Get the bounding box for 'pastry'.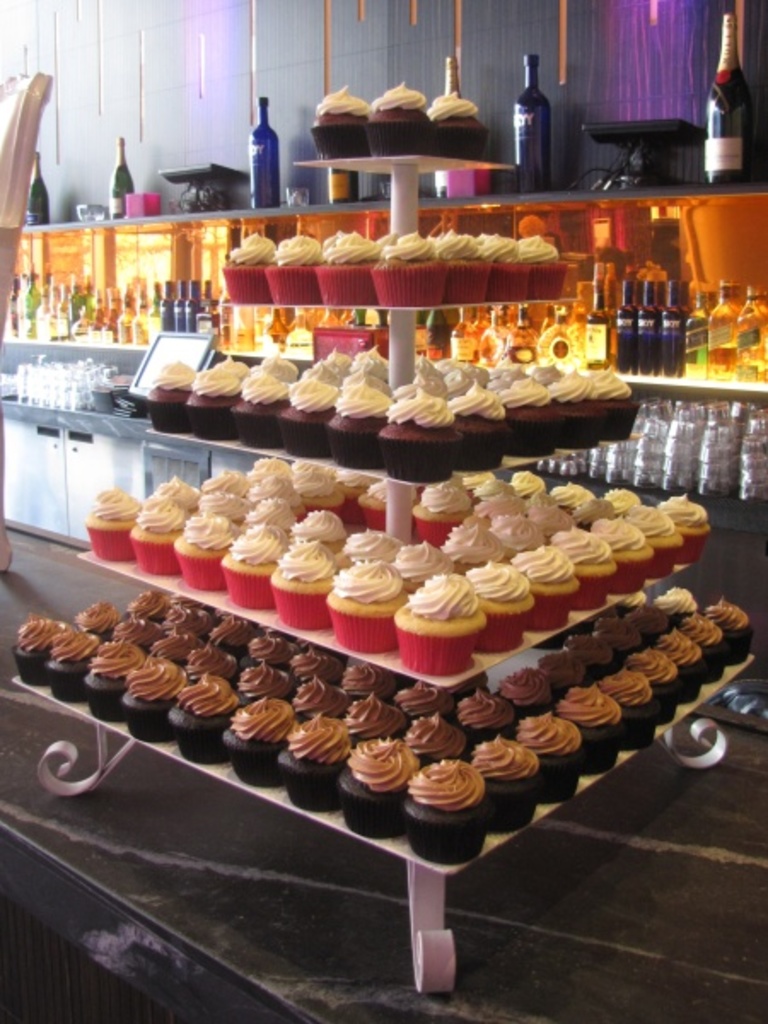
detection(147, 358, 184, 432).
